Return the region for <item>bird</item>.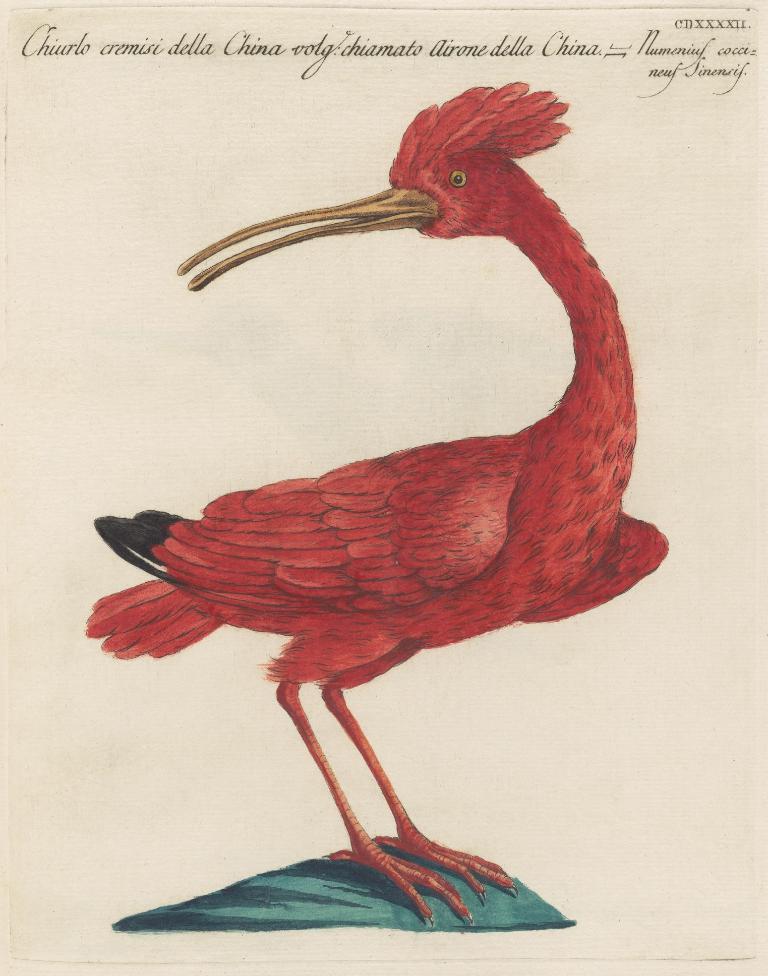
96, 100, 664, 911.
